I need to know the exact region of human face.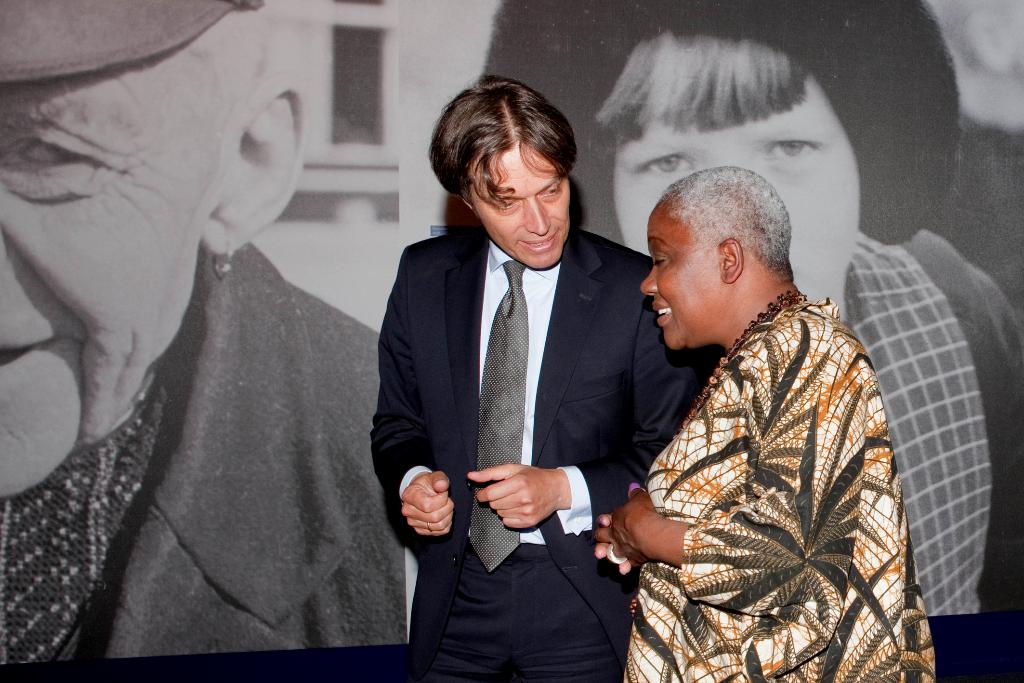
Region: x1=614 y1=78 x2=858 y2=320.
